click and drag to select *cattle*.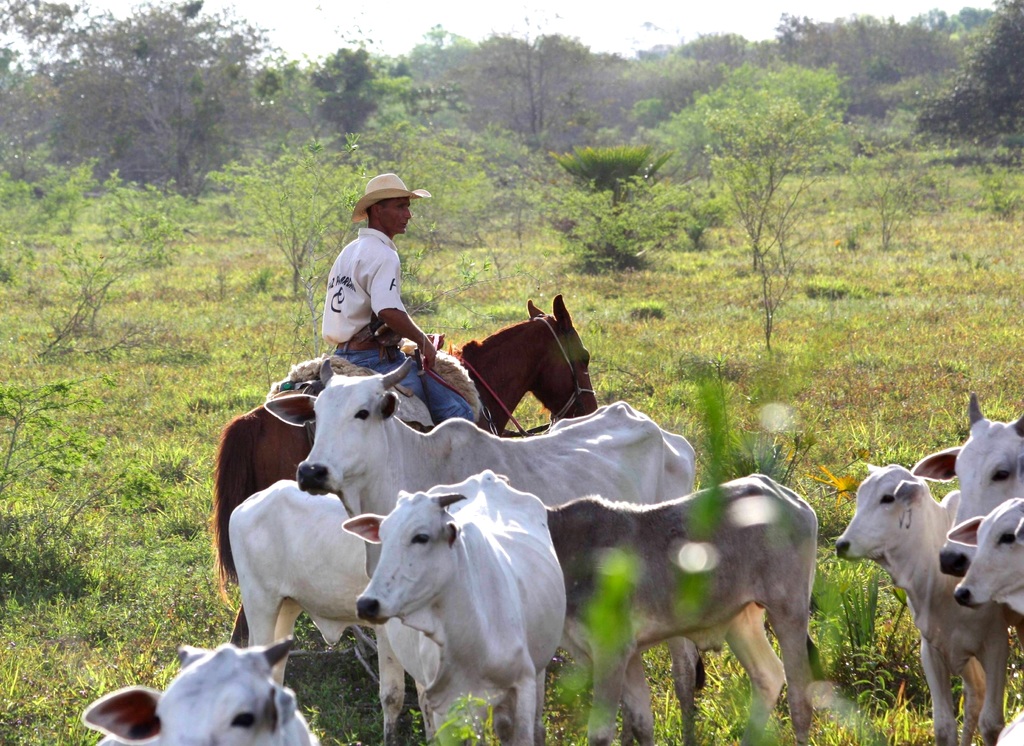
Selection: x1=80 y1=637 x2=304 y2=745.
